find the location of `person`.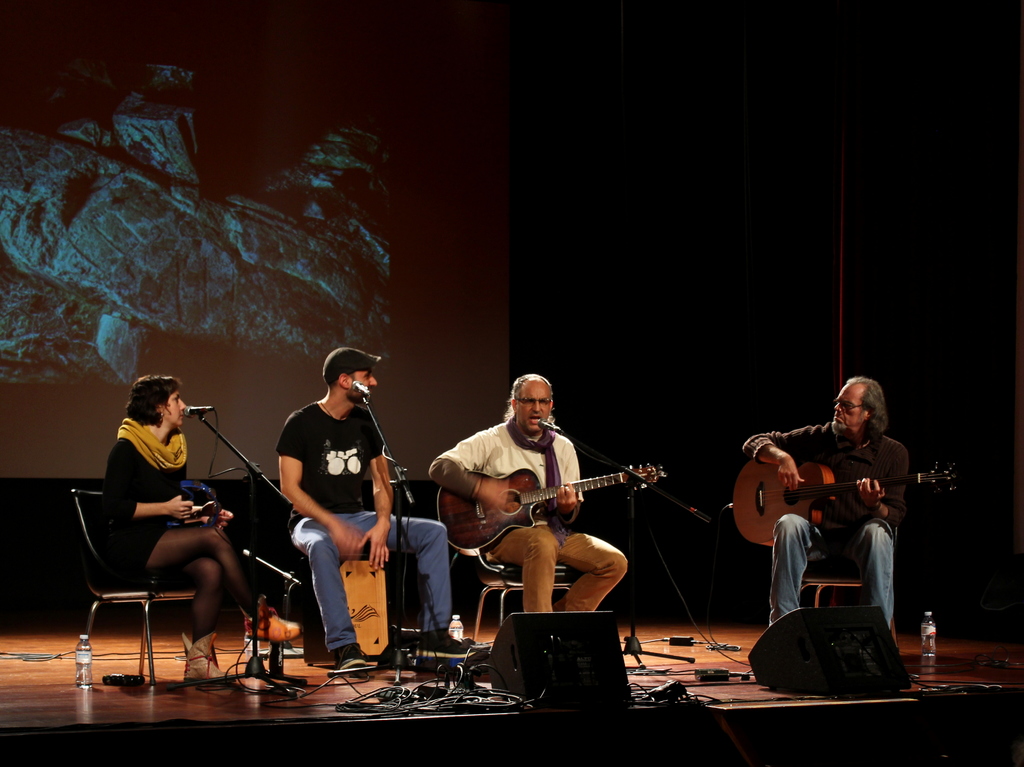
Location: 463:379:644:633.
